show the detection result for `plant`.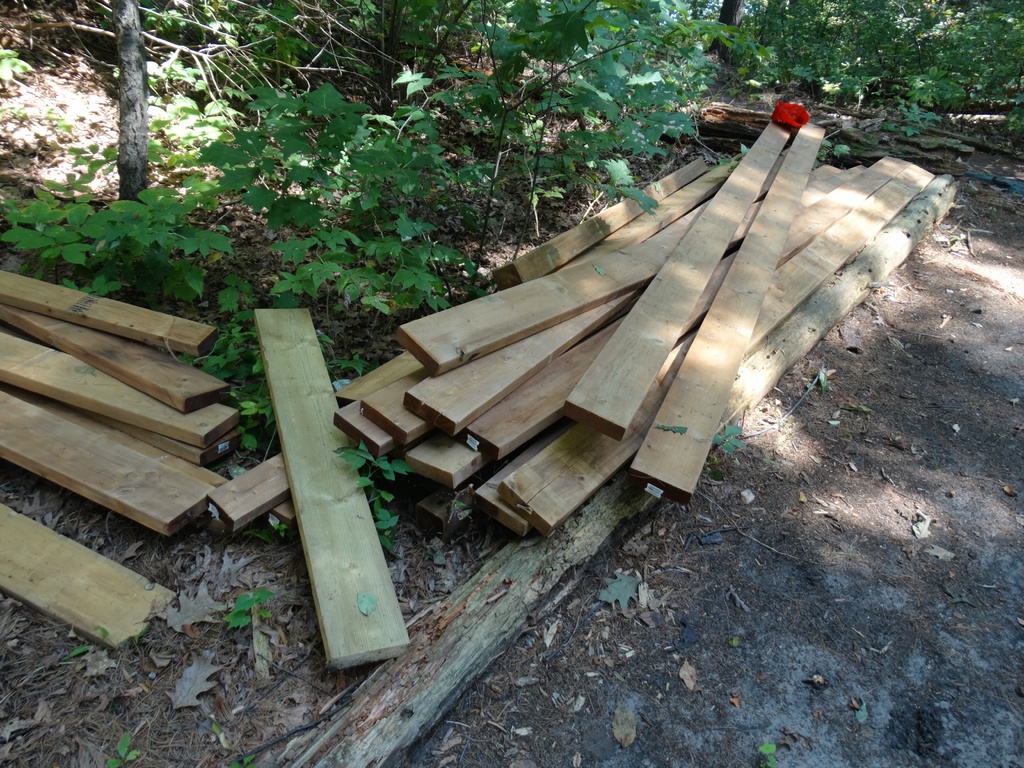
bbox=(222, 585, 280, 633).
